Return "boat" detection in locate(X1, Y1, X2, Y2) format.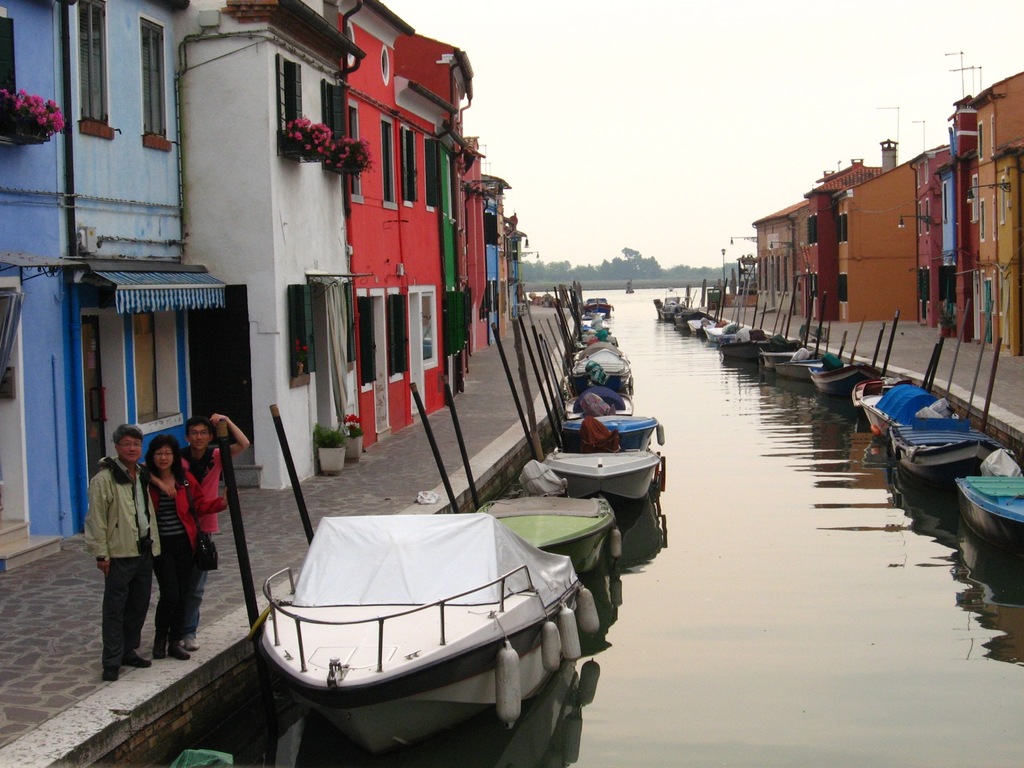
locate(476, 490, 618, 574).
